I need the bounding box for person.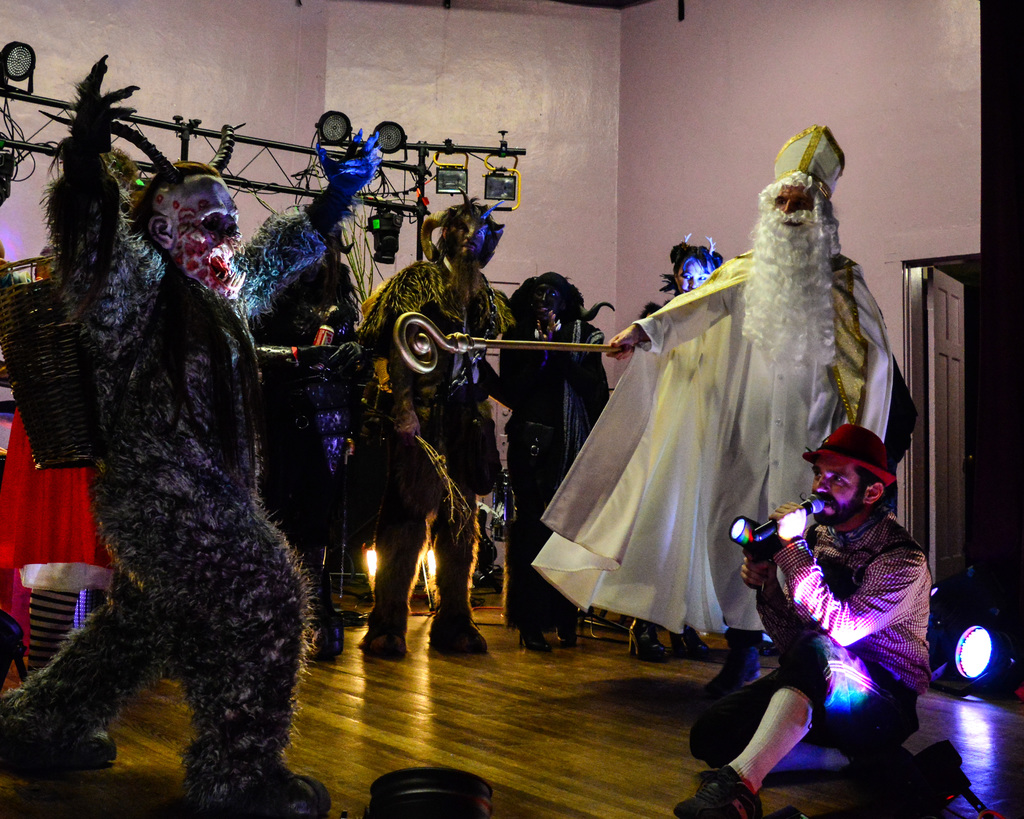
Here it is: crop(358, 188, 522, 667).
